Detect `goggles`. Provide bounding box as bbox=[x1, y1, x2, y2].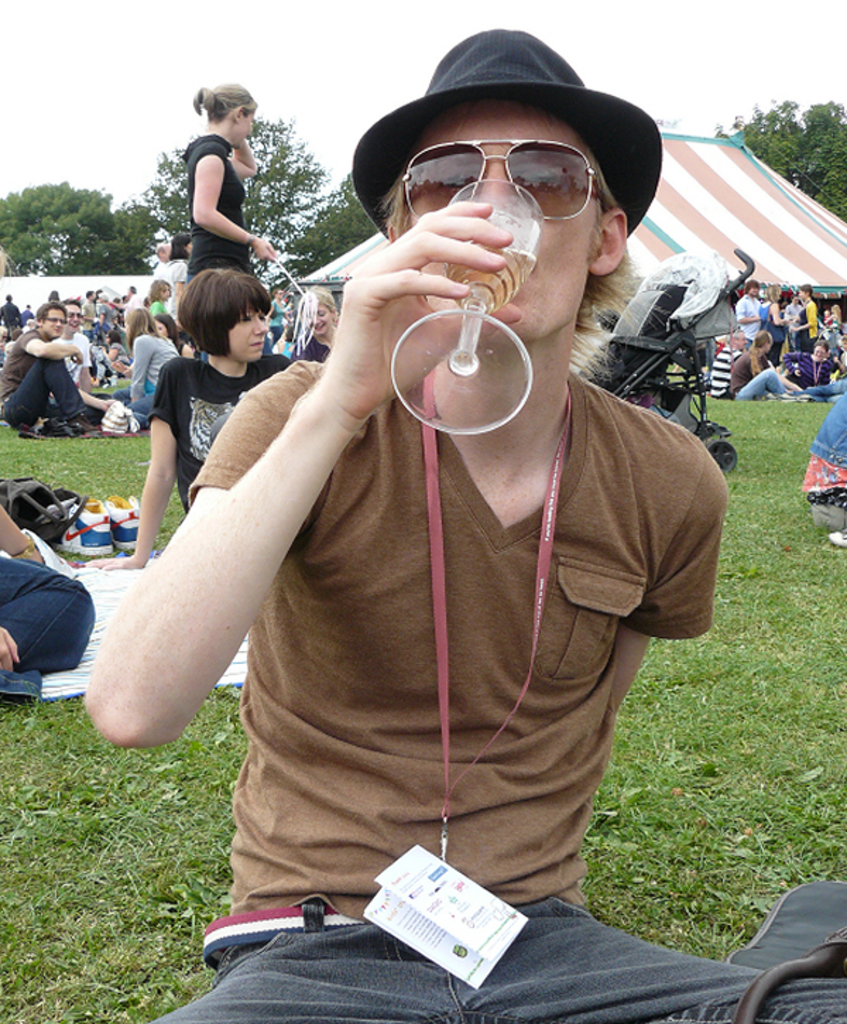
bbox=[68, 308, 83, 323].
